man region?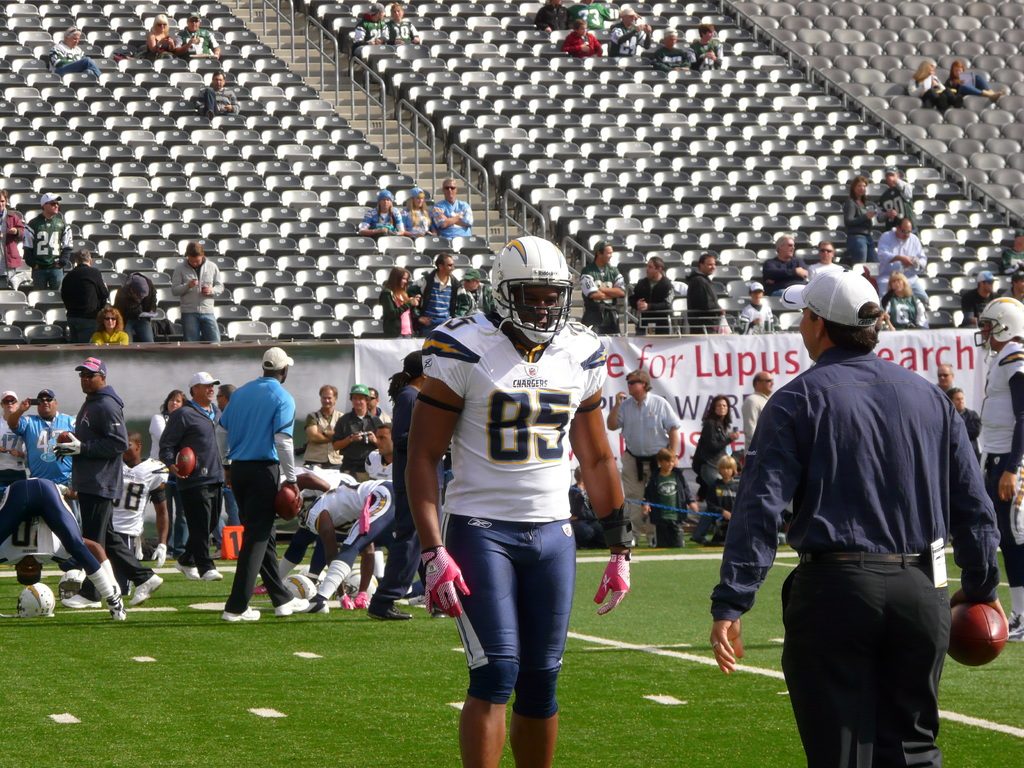
(left=684, top=252, right=719, bottom=335)
